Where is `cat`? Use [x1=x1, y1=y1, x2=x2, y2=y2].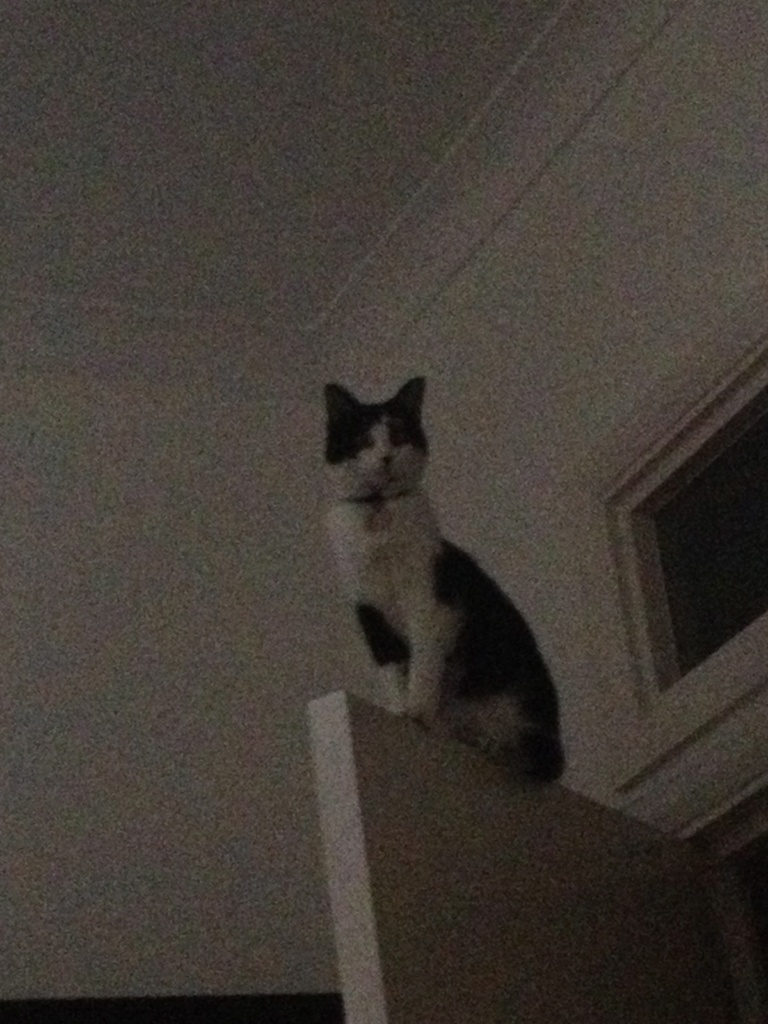
[x1=323, y1=386, x2=571, y2=781].
